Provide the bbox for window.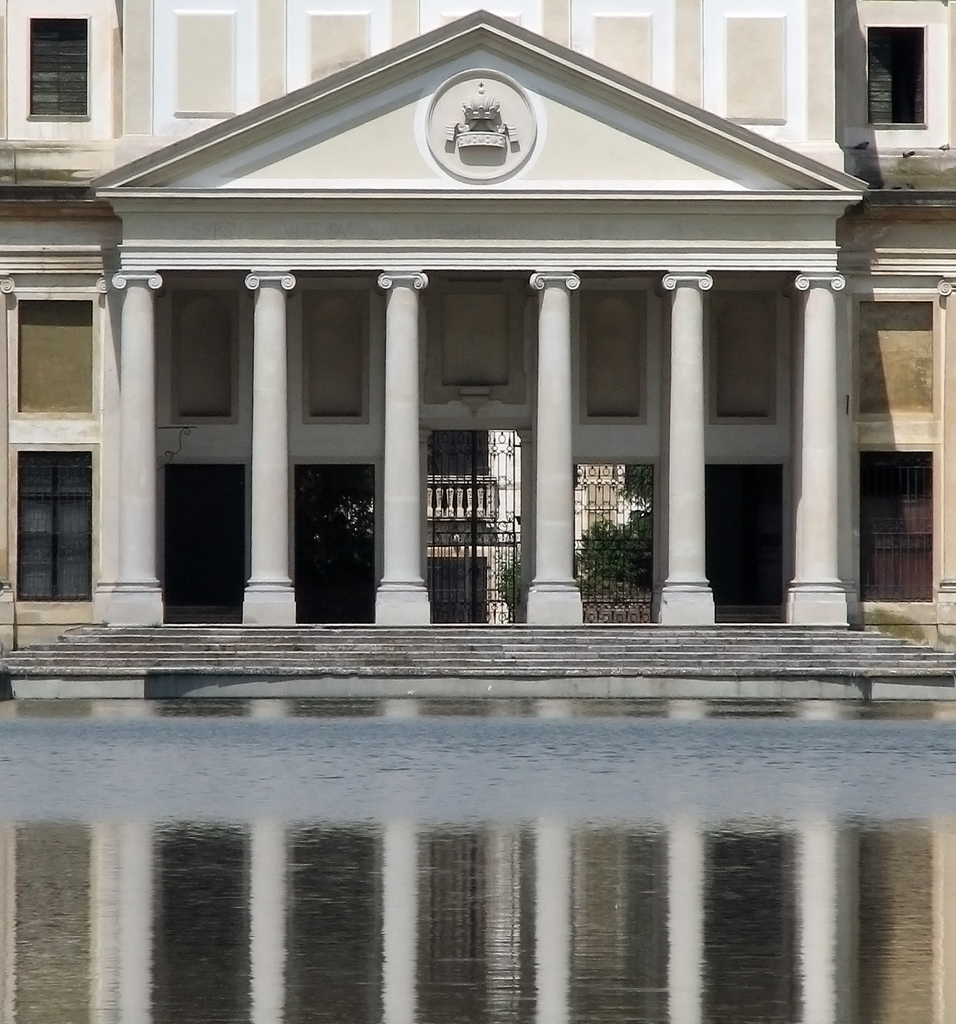
bbox(859, 16, 929, 135).
